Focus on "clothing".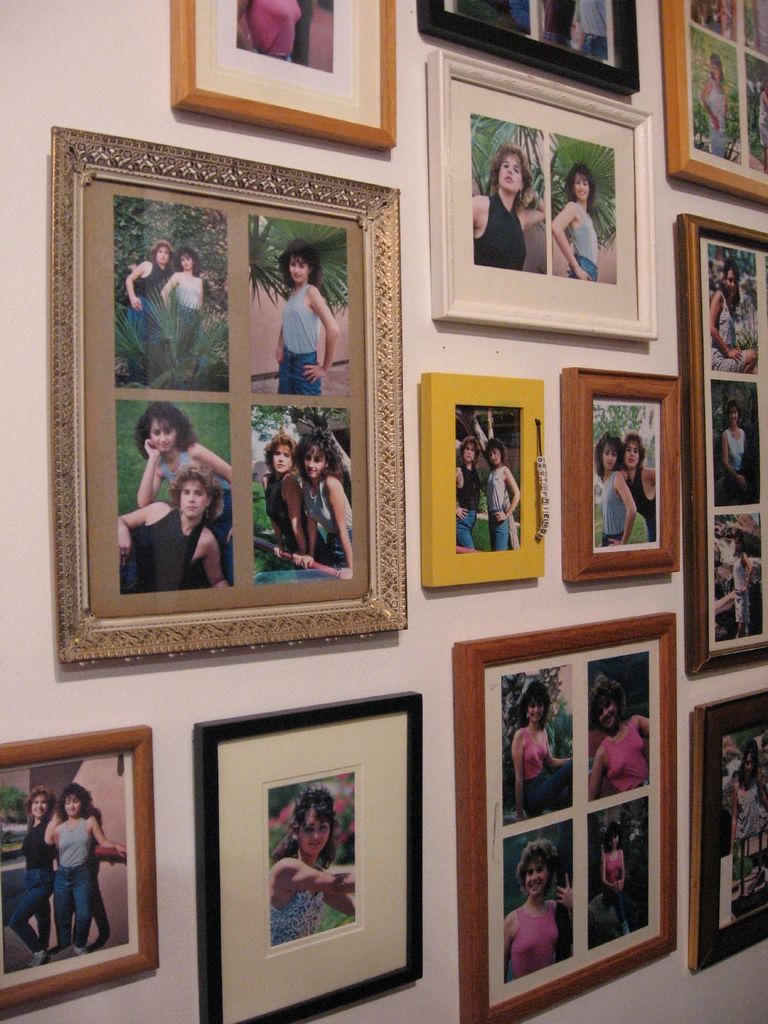
Focused at bbox=[701, 81, 724, 157].
